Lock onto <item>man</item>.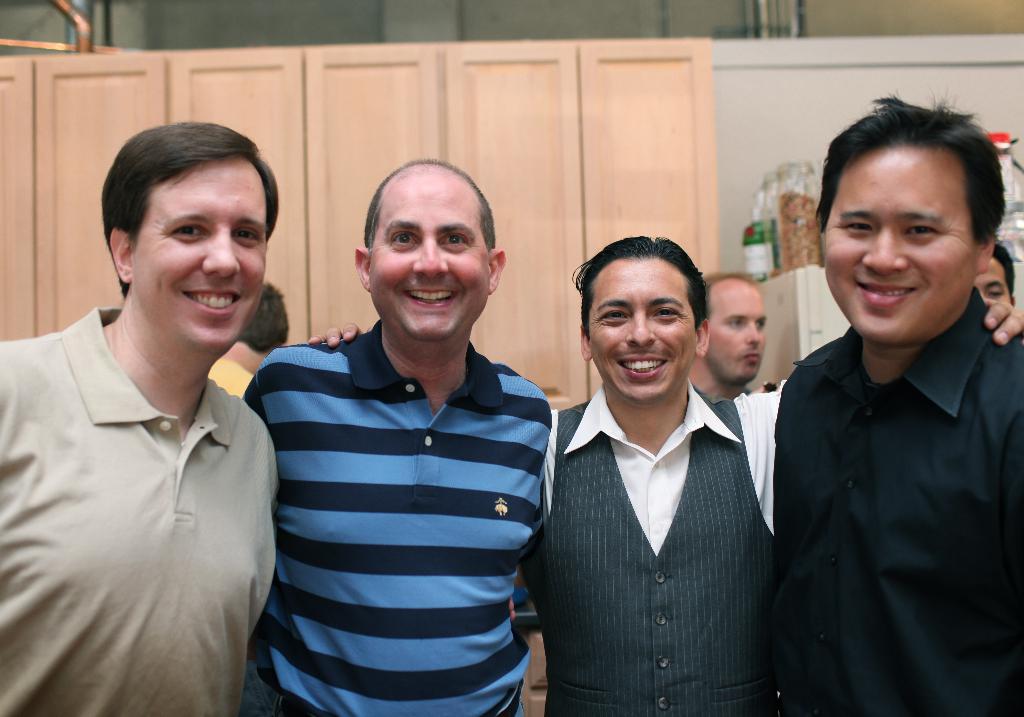
Locked: pyautogui.locateOnScreen(690, 273, 769, 401).
